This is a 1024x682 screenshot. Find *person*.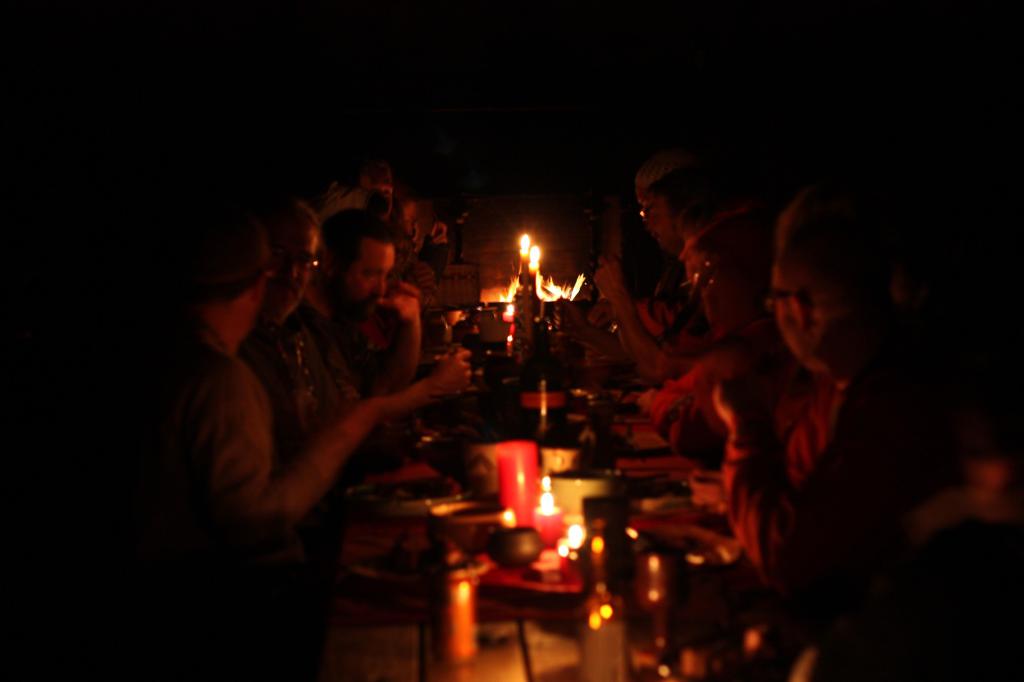
Bounding box: rect(57, 202, 396, 681).
